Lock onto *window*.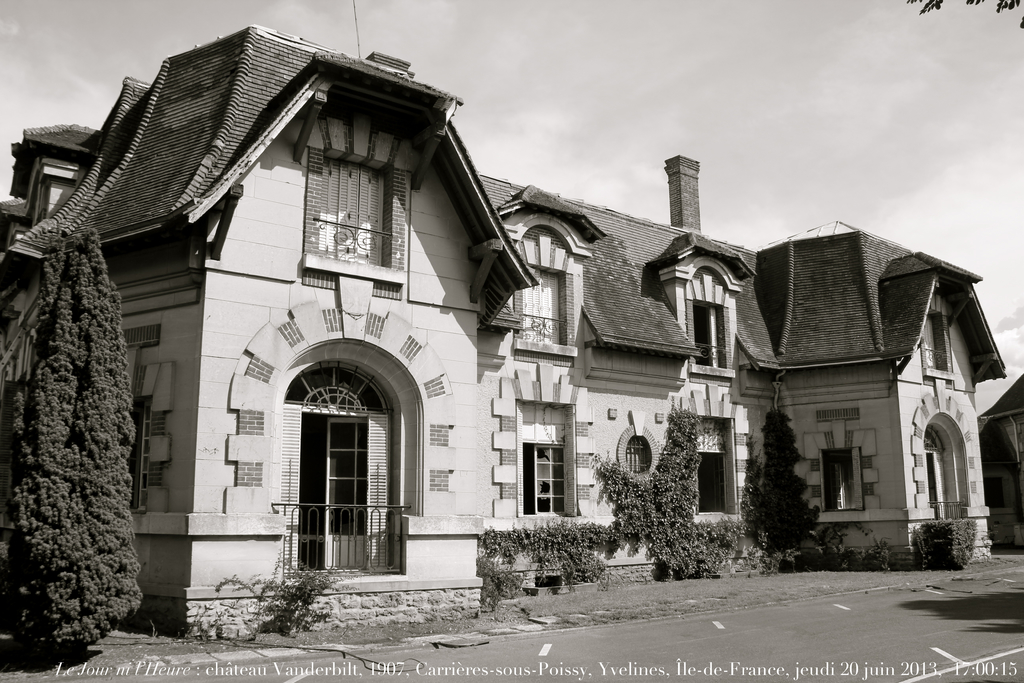
Locked: BBox(501, 211, 596, 361).
